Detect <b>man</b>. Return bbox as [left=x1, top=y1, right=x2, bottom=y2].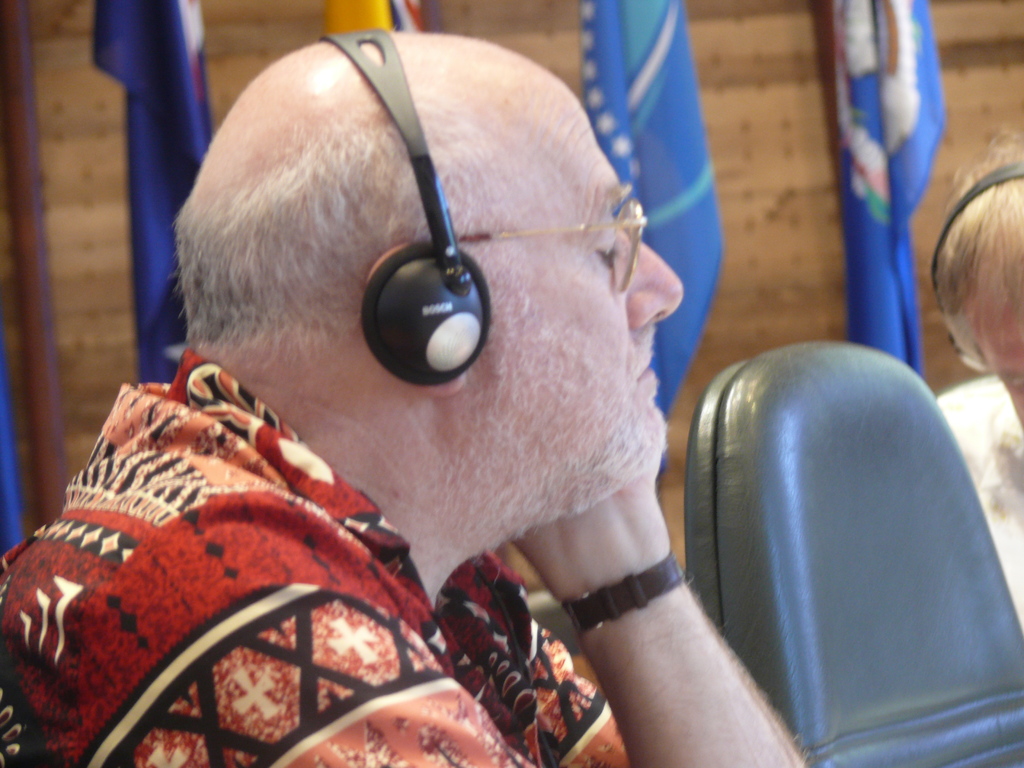
[left=0, top=32, right=815, bottom=765].
